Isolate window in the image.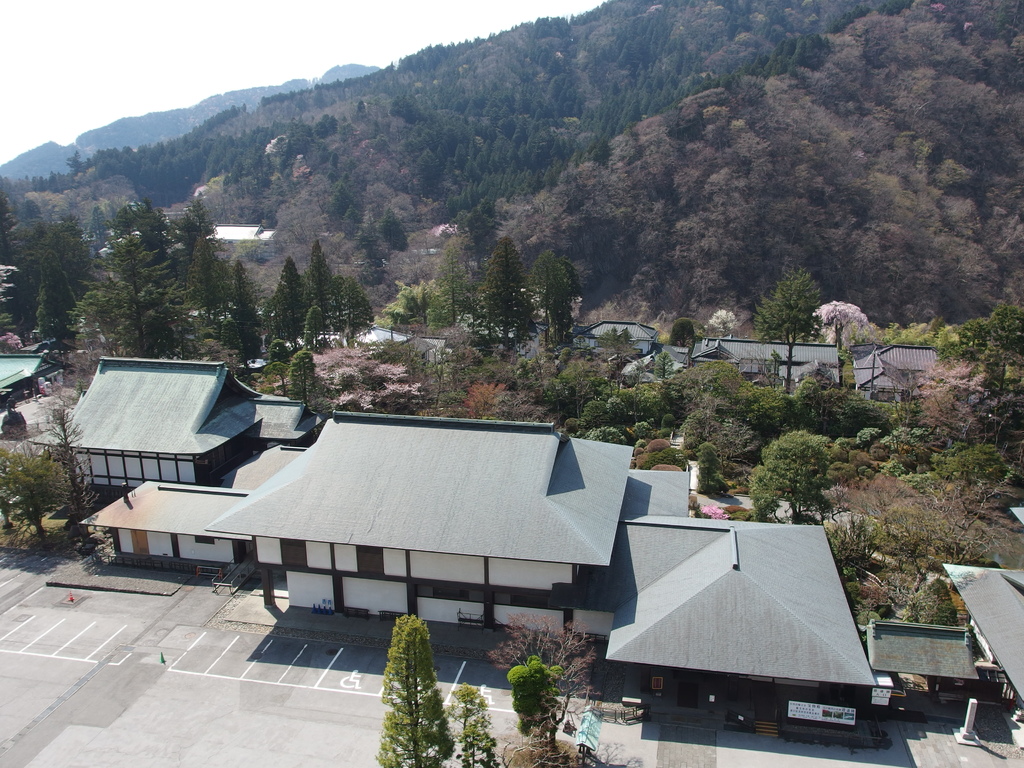
Isolated region: {"left": 431, "top": 585, "right": 446, "bottom": 597}.
